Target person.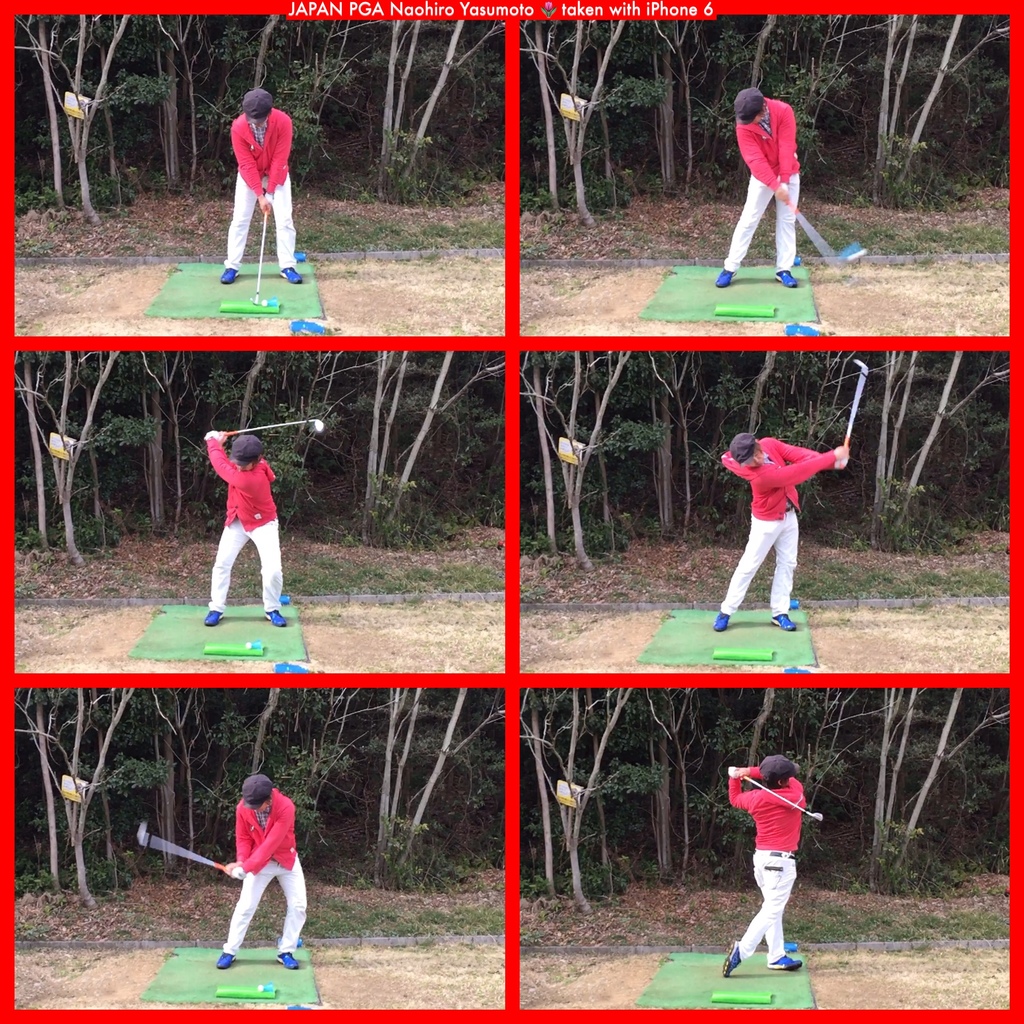
Target region: box=[717, 85, 804, 290].
